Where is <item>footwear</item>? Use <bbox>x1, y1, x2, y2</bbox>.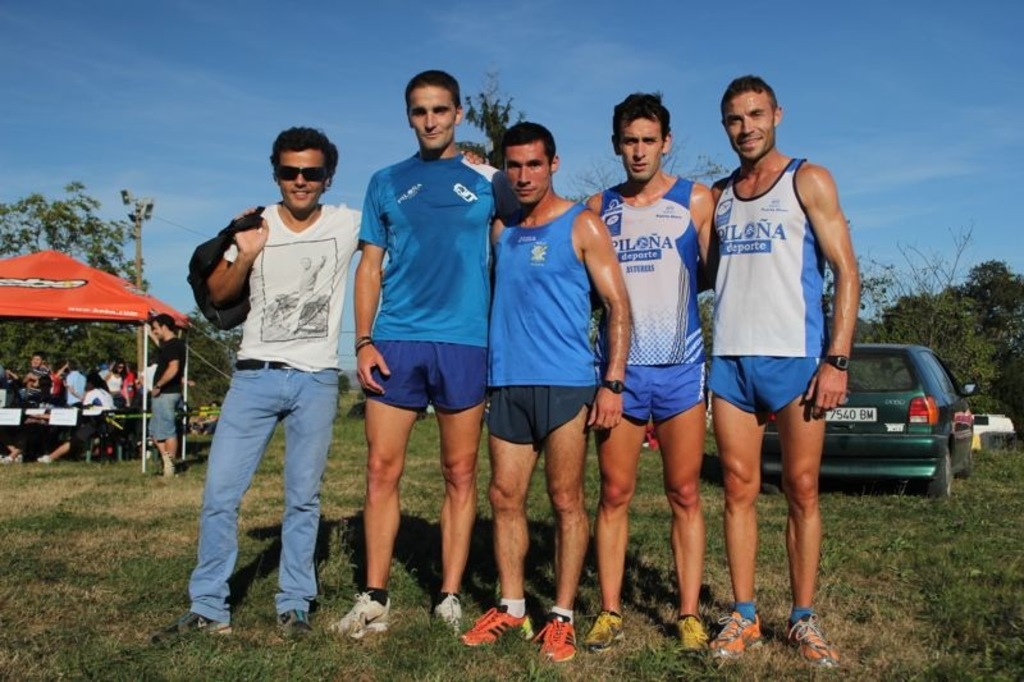
<bbox>0, 453, 10, 464</bbox>.
